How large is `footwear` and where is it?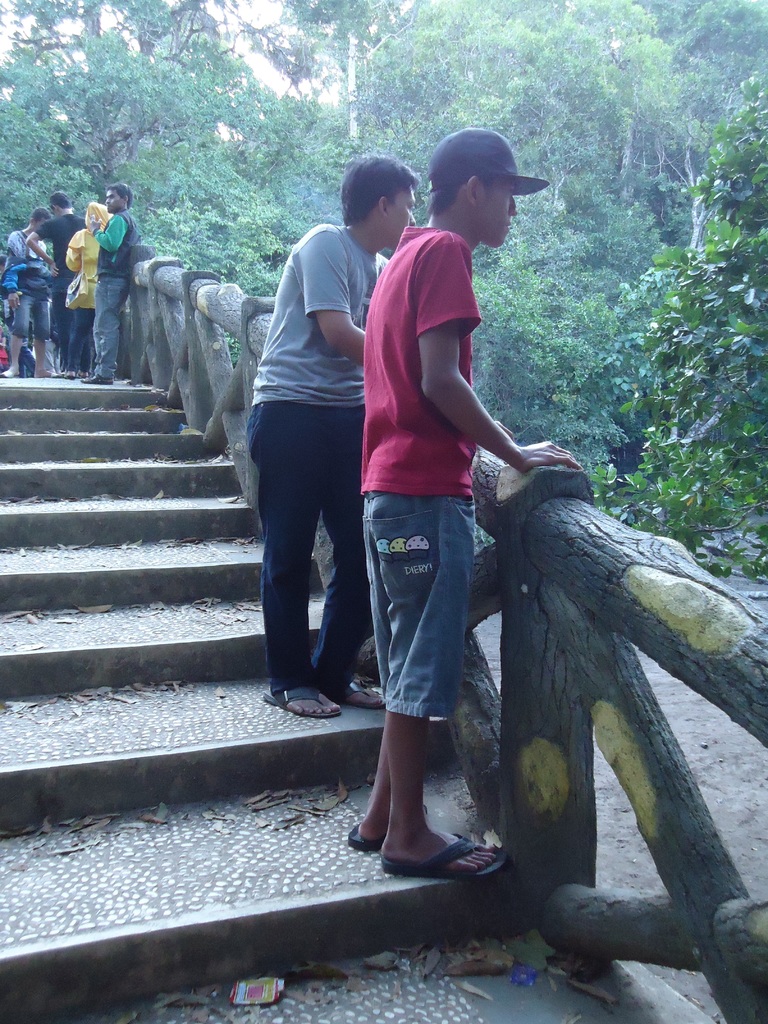
Bounding box: pyautogui.locateOnScreen(392, 820, 514, 879).
